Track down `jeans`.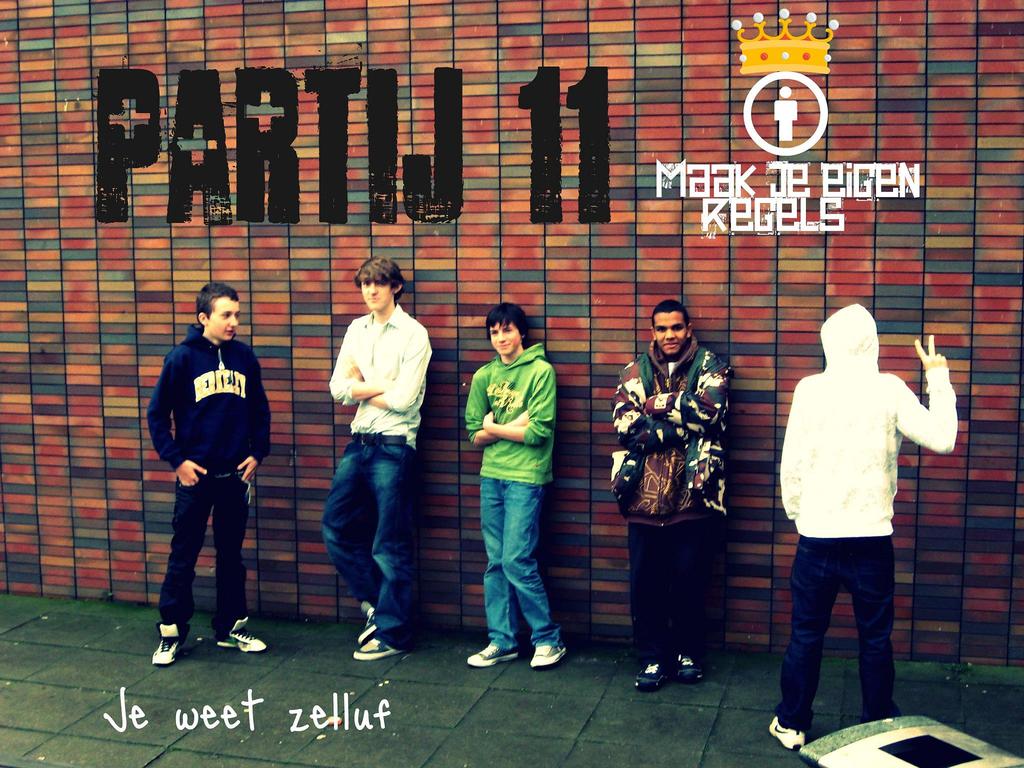
Tracked to box=[768, 536, 898, 733].
